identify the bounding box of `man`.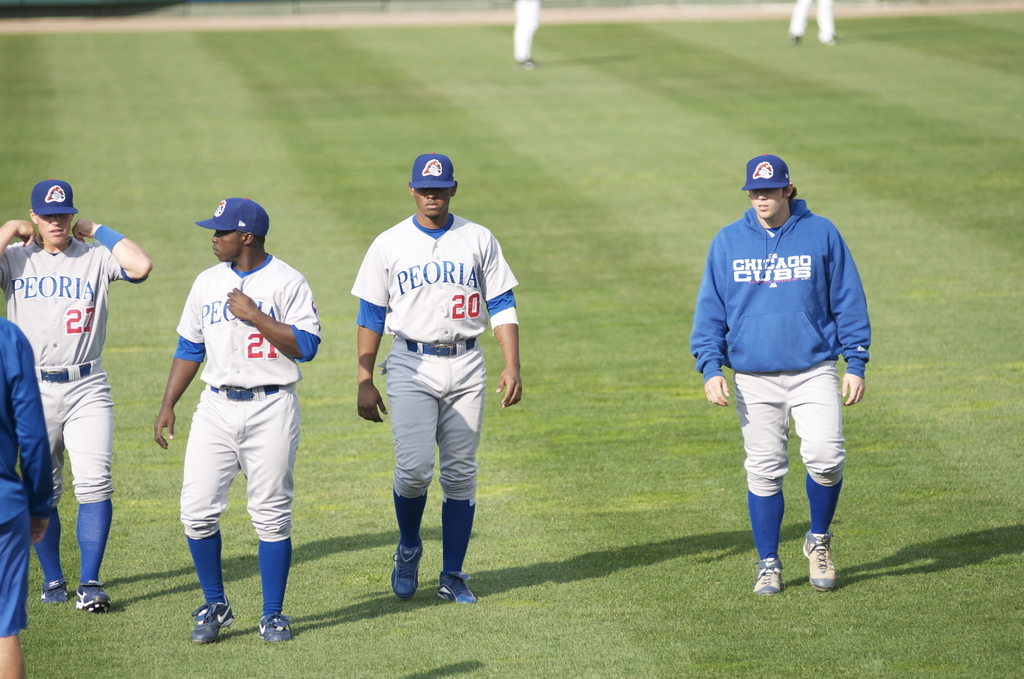
(x1=349, y1=148, x2=527, y2=603).
